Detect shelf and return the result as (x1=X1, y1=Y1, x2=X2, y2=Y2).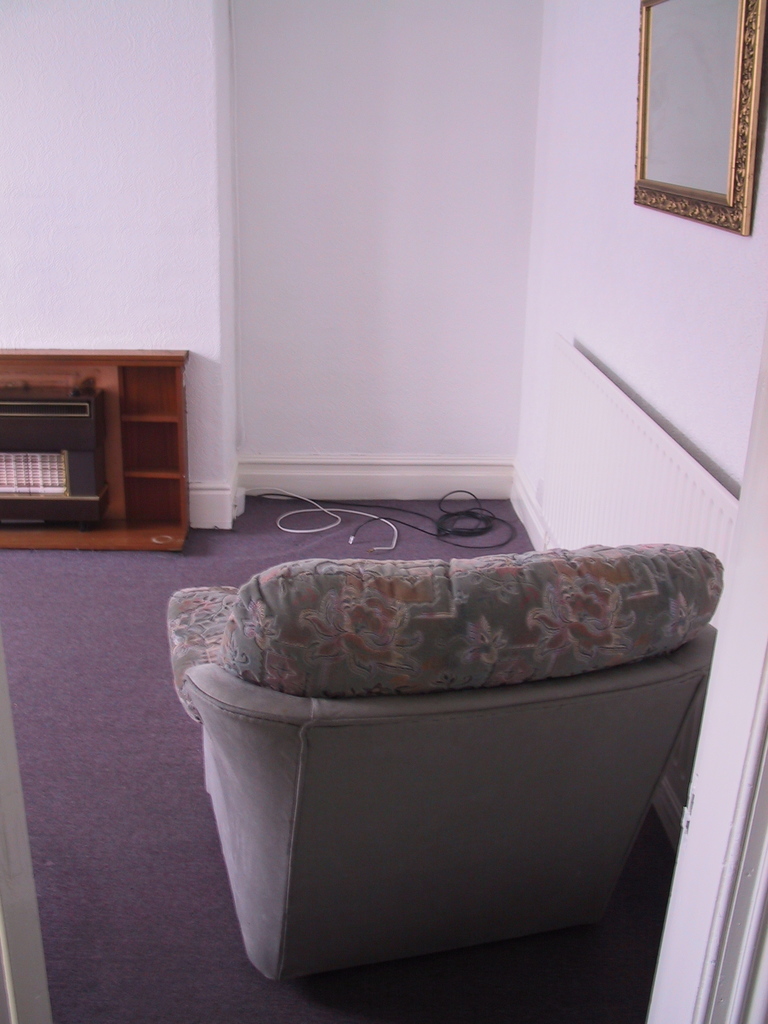
(x1=15, y1=253, x2=227, y2=561).
